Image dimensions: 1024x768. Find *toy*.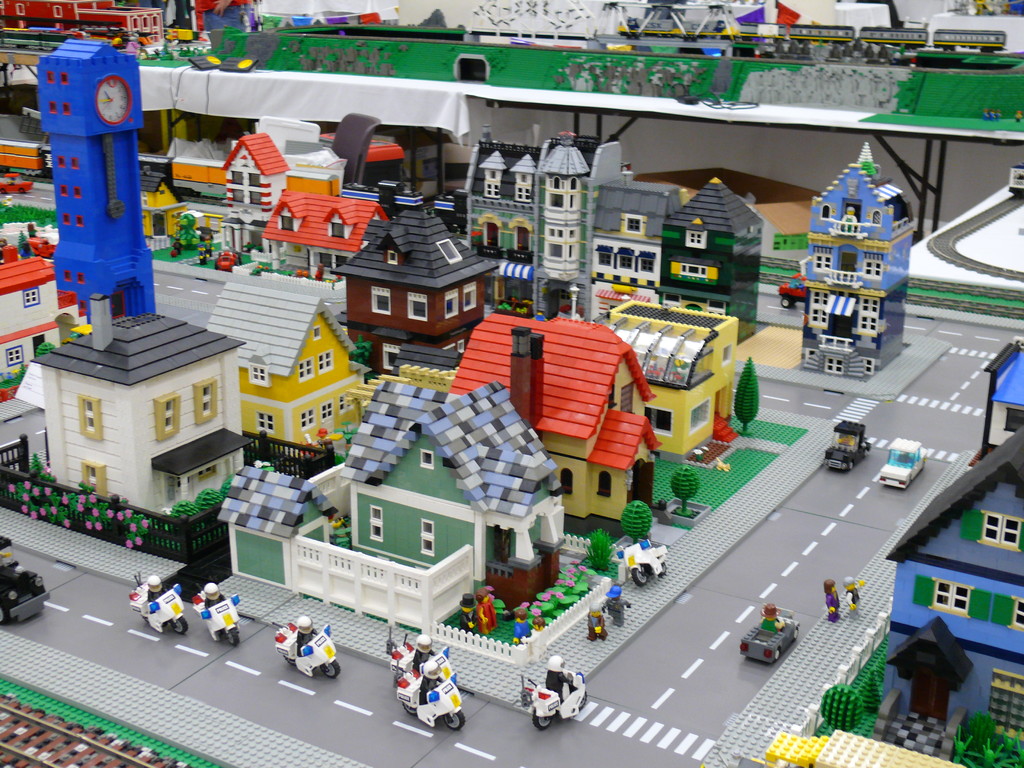
(586, 600, 610, 640).
